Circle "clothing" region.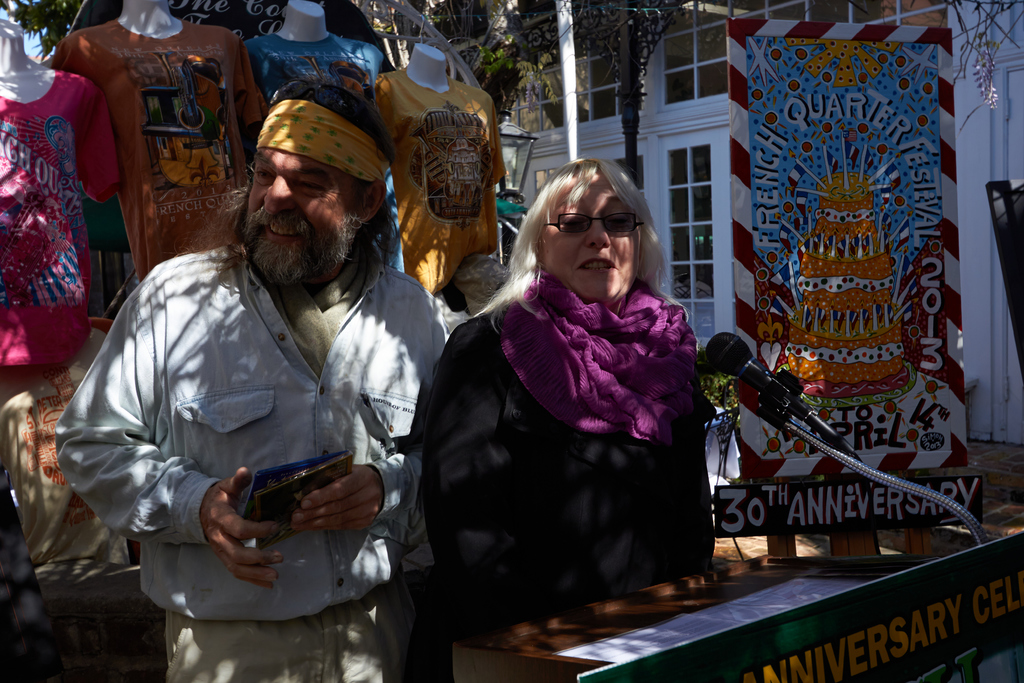
Region: rect(52, 20, 265, 280).
